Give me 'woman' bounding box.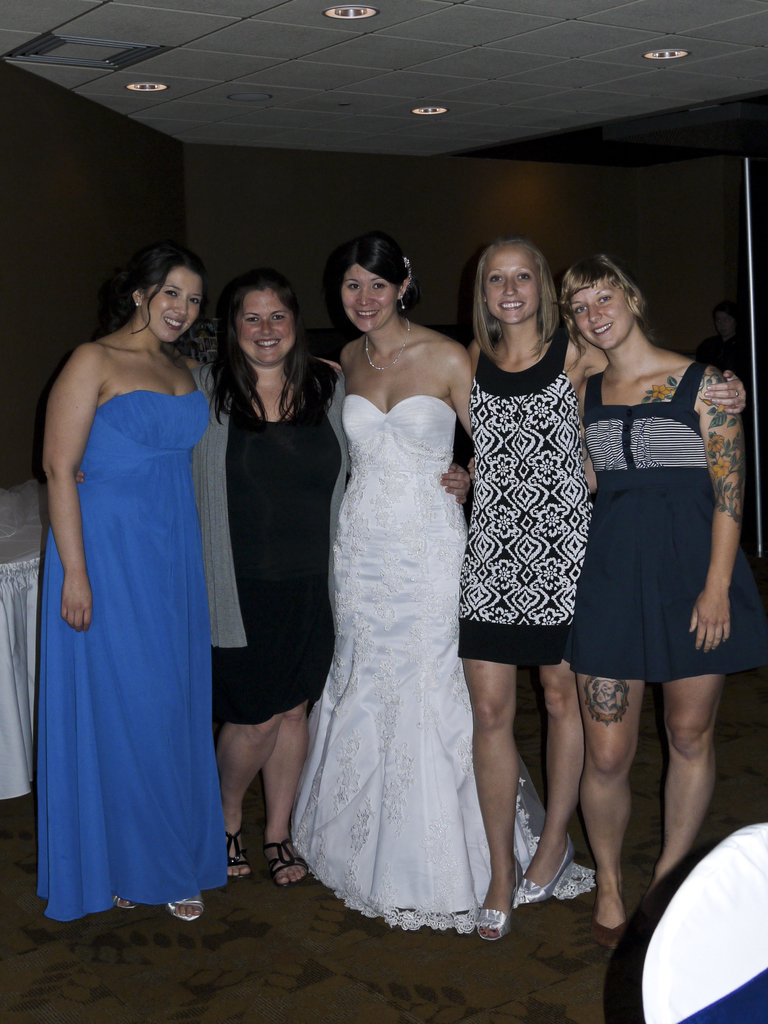
left=289, top=238, right=598, bottom=932.
